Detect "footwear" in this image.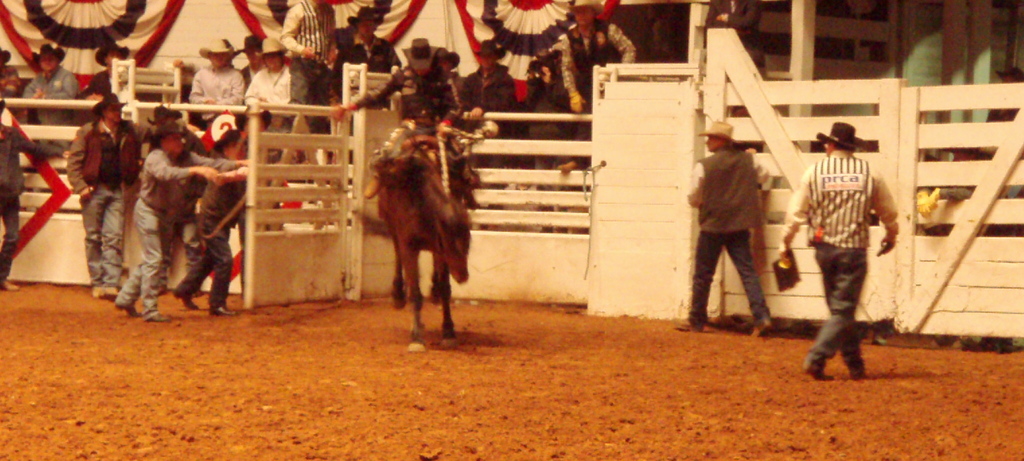
Detection: <bbox>853, 358, 874, 376</bbox>.
